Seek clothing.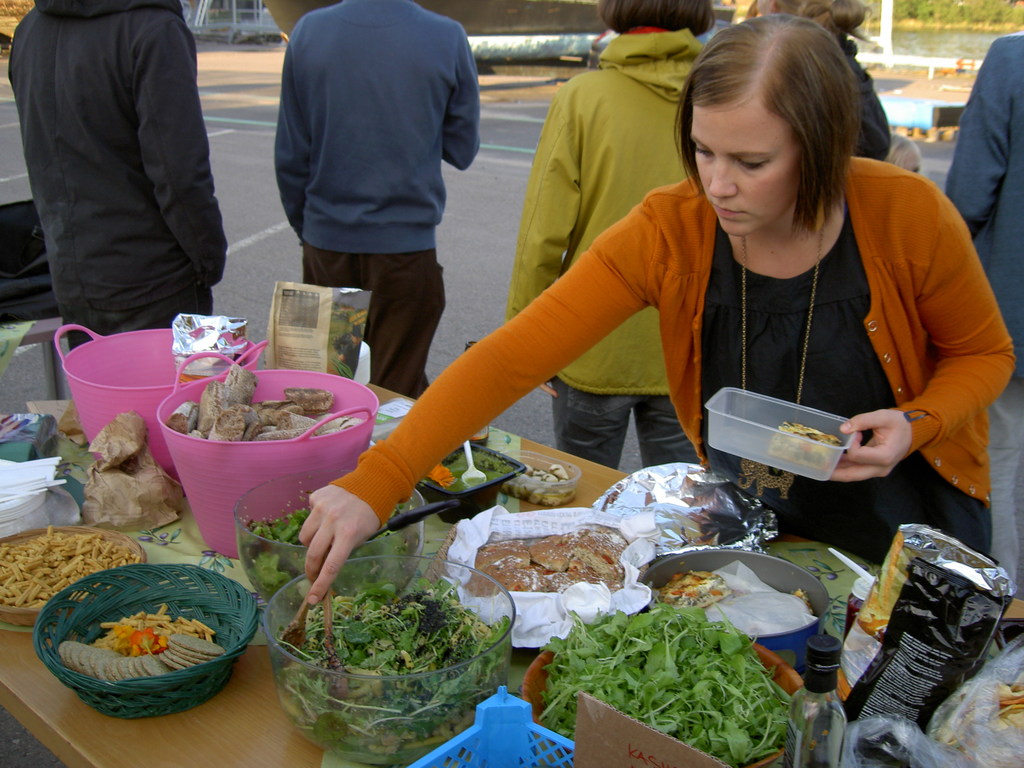
region(502, 29, 703, 470).
